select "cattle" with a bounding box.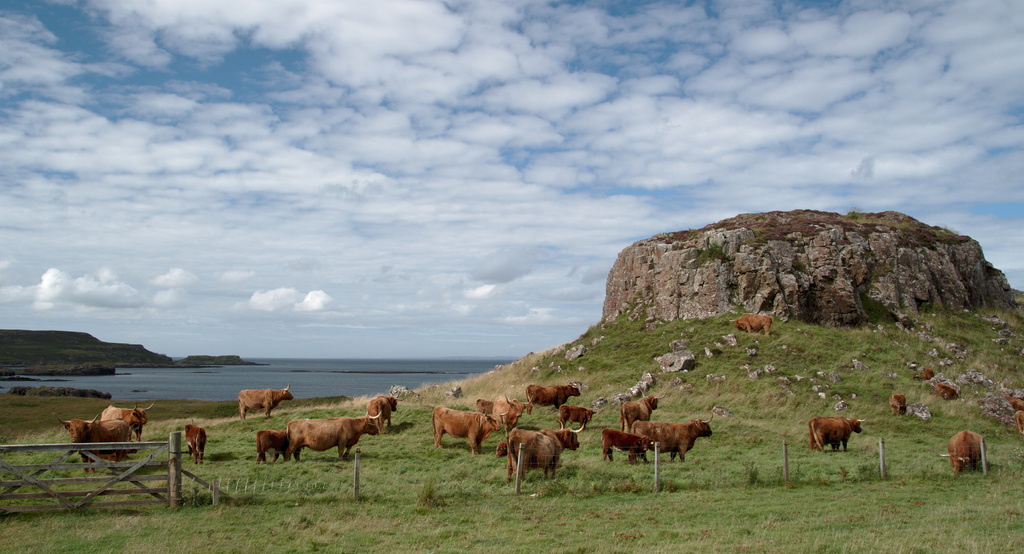
x1=486, y1=392, x2=534, y2=435.
